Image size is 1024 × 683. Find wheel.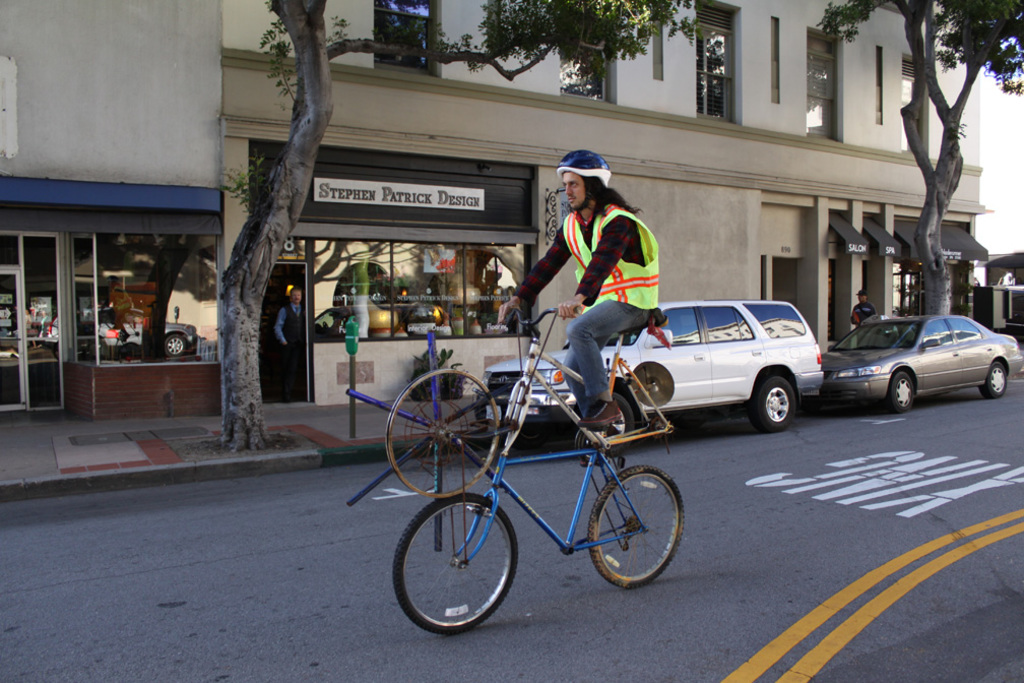
x1=516, y1=426, x2=551, y2=446.
